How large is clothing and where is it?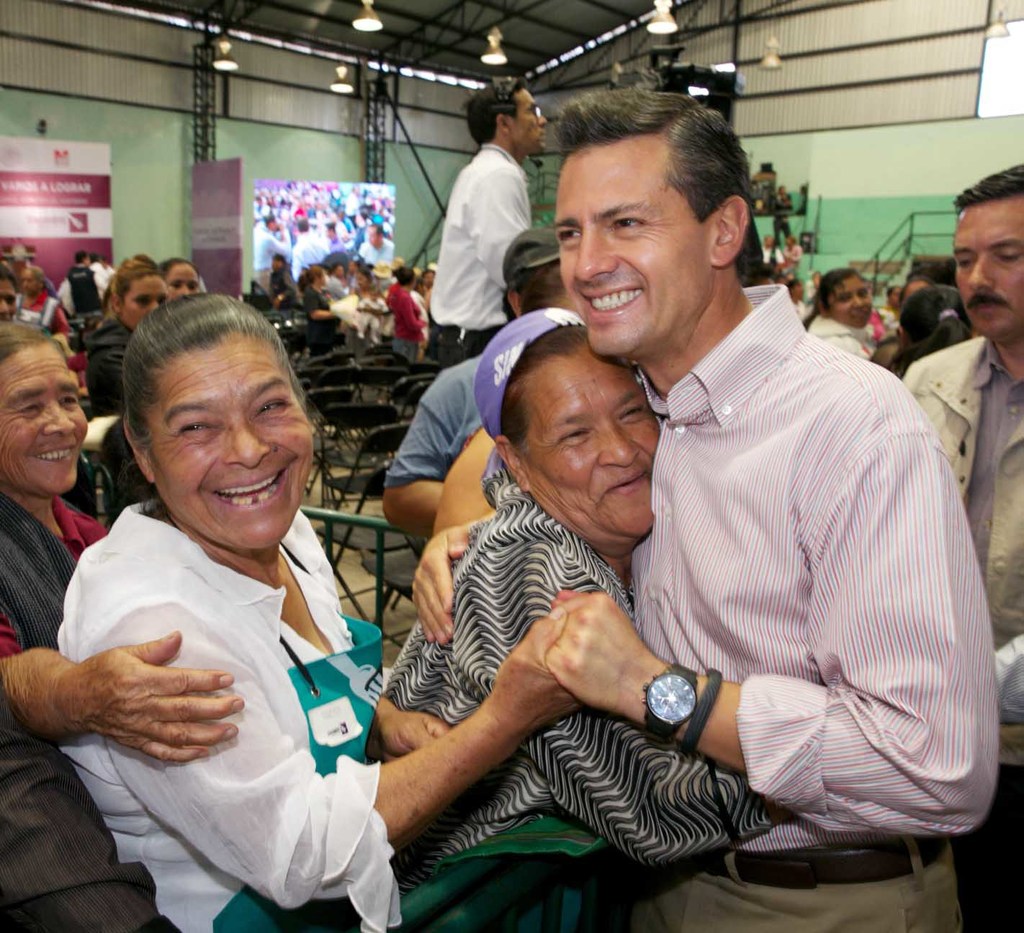
Bounding box: (79, 317, 124, 430).
